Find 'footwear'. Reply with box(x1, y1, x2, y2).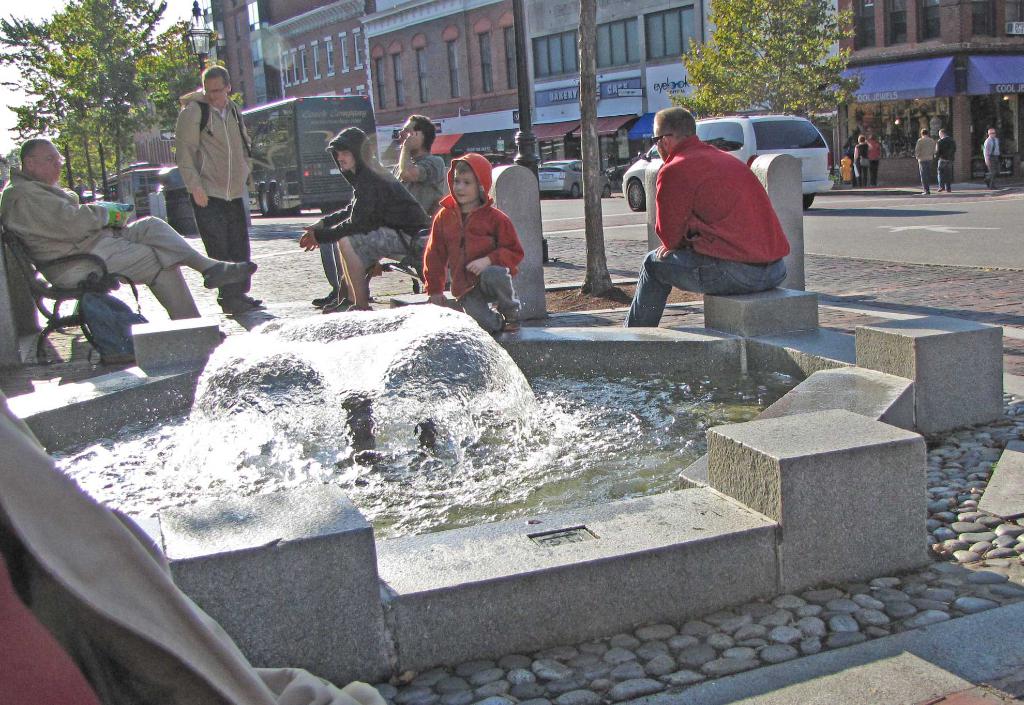
box(922, 191, 927, 194).
